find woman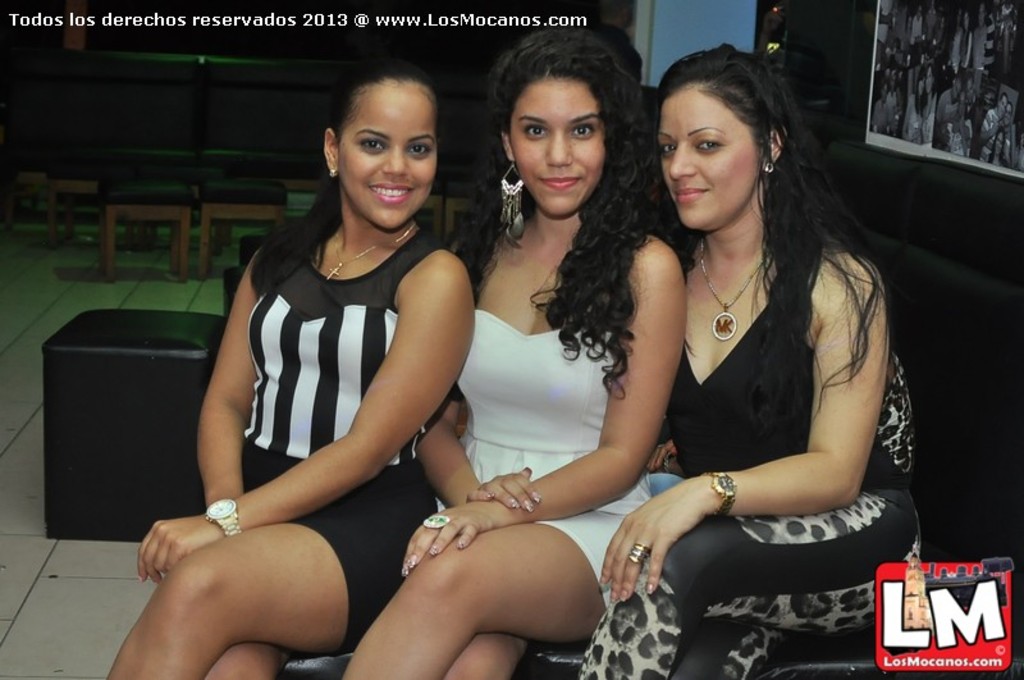
box(110, 54, 476, 679)
